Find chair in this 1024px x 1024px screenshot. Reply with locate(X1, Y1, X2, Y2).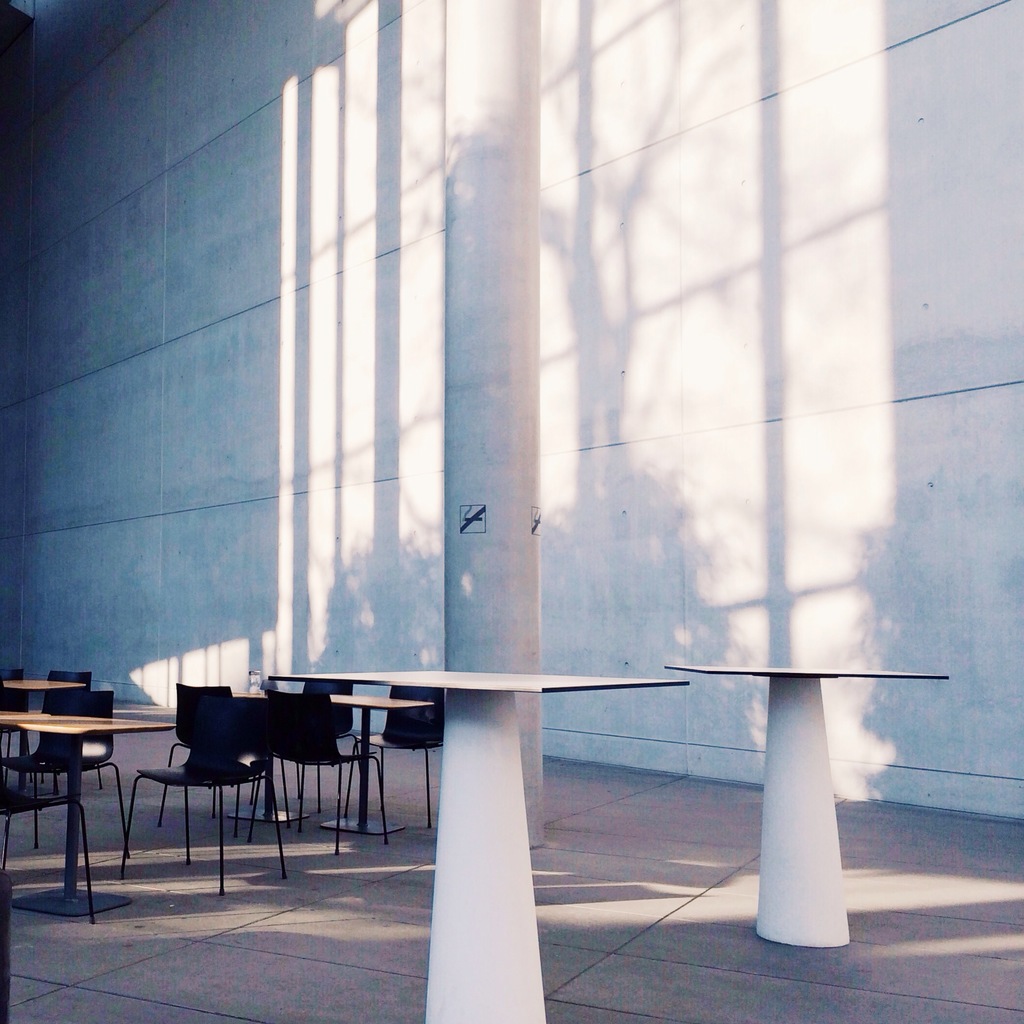
locate(345, 685, 452, 840).
